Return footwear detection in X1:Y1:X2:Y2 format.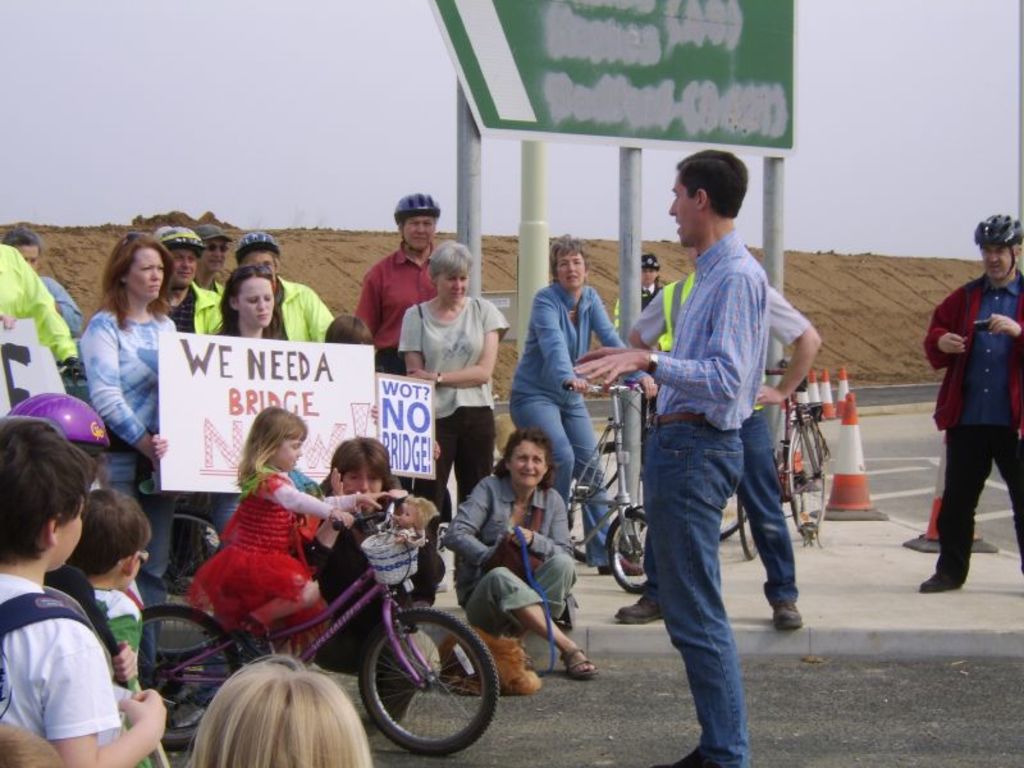
918:570:956:591.
